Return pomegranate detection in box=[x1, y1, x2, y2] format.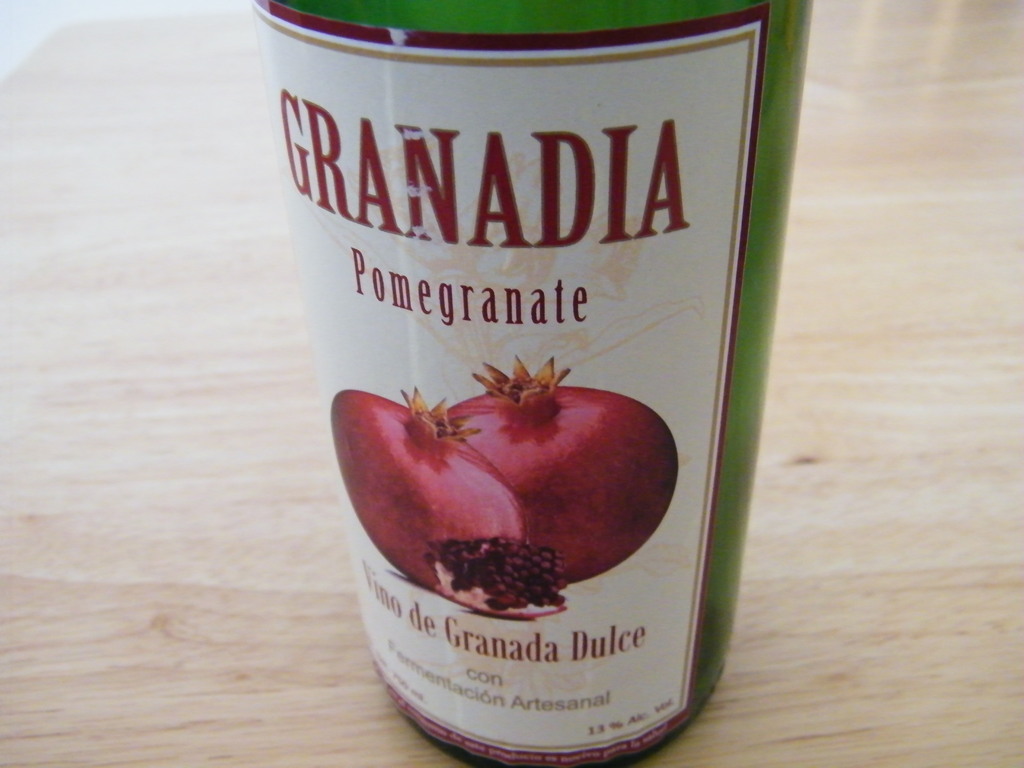
box=[447, 355, 680, 584].
